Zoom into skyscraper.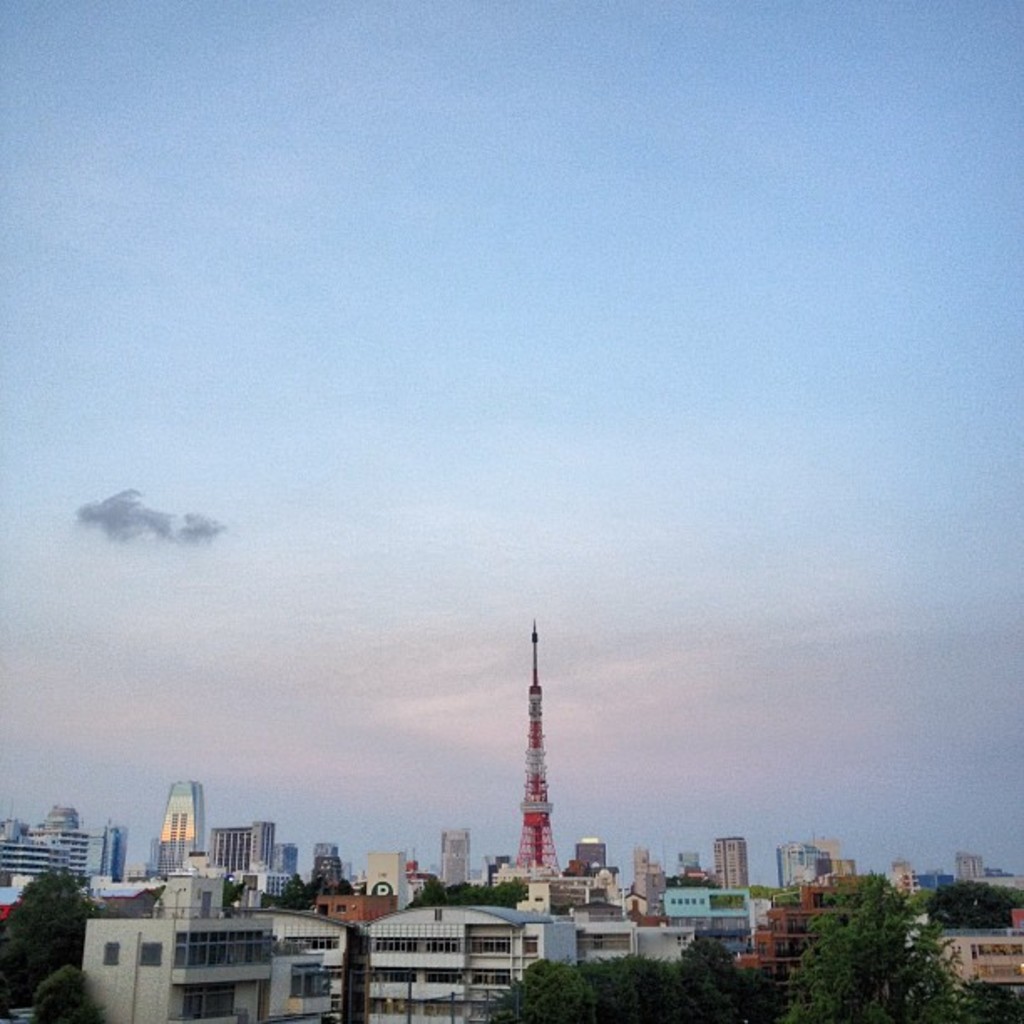
Zoom target: <bbox>440, 810, 472, 897</bbox>.
